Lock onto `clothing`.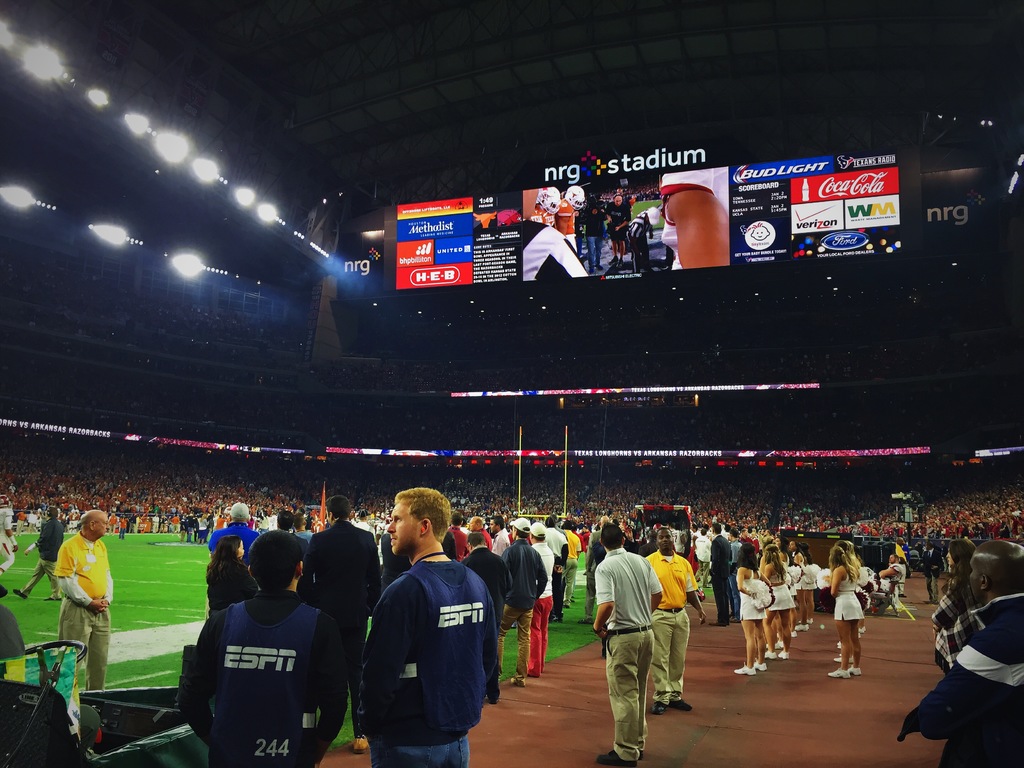
Locked: locate(354, 536, 500, 760).
